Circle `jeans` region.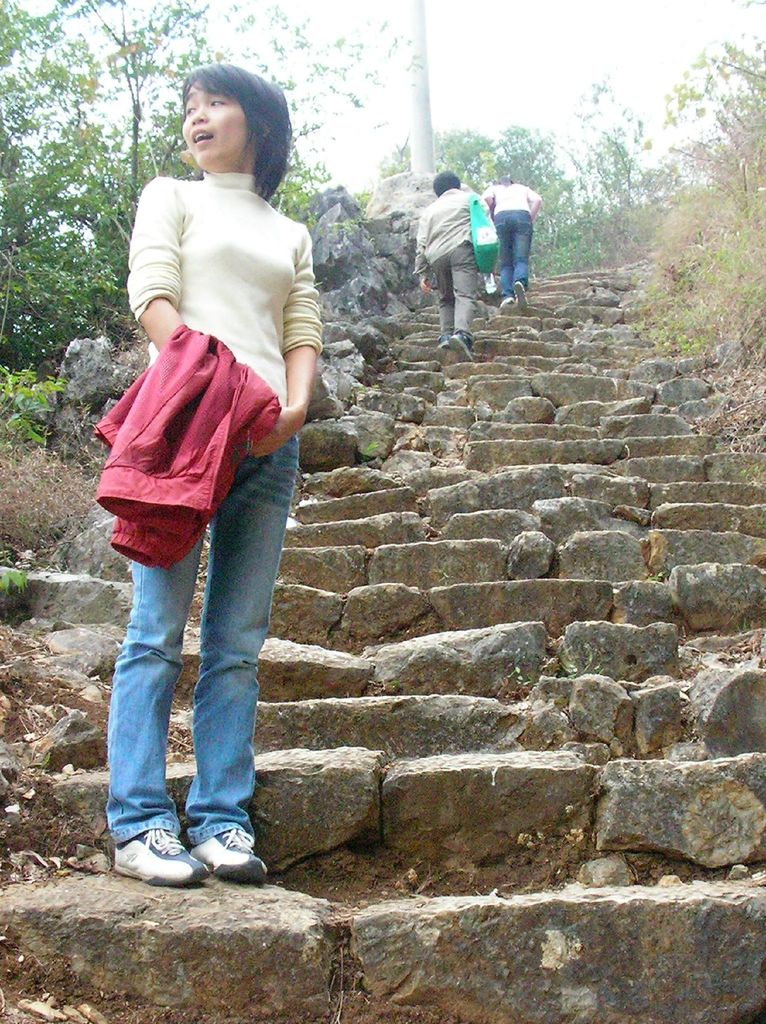
Region: box(95, 406, 311, 856).
